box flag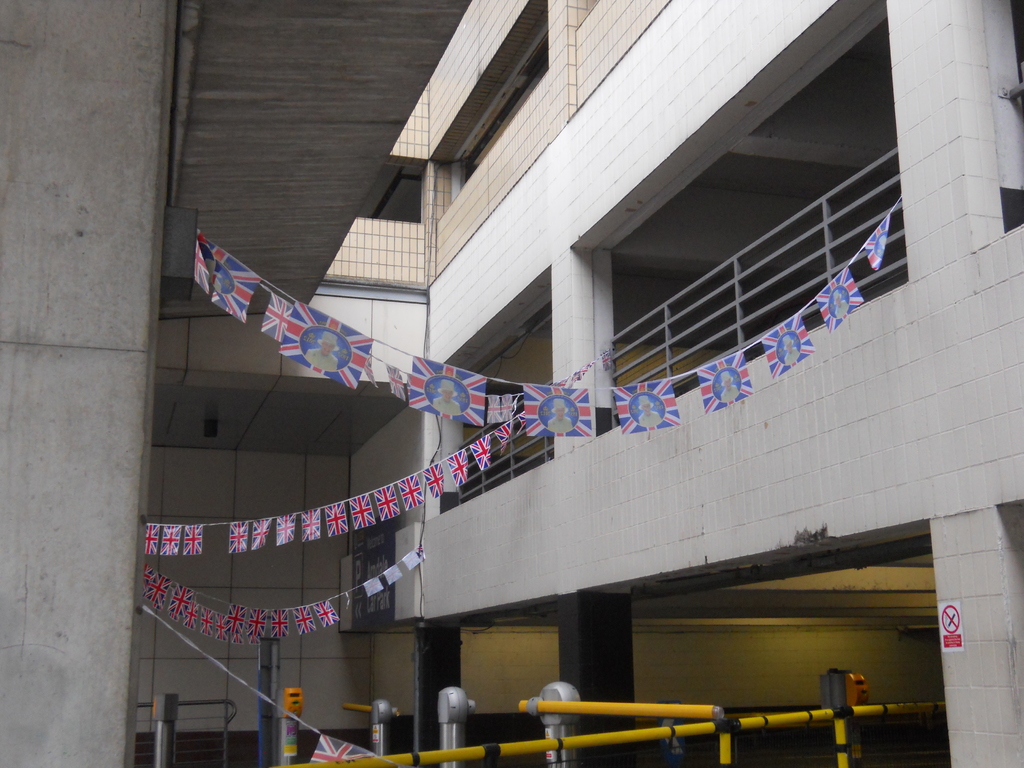
x1=399, y1=472, x2=424, y2=511
